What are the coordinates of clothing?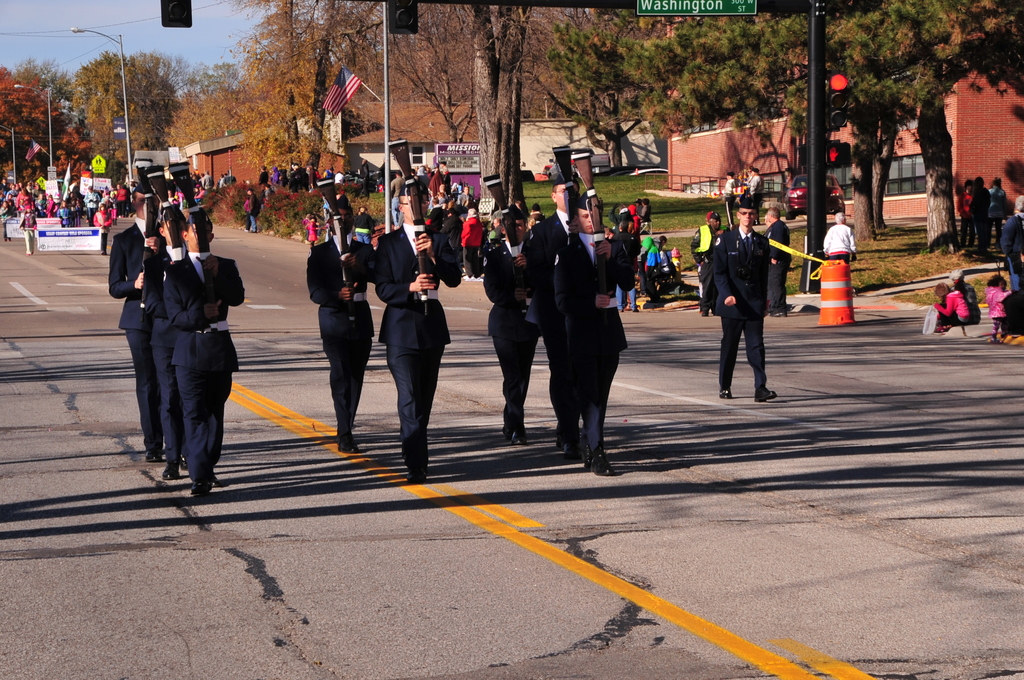
[746, 174, 765, 206].
